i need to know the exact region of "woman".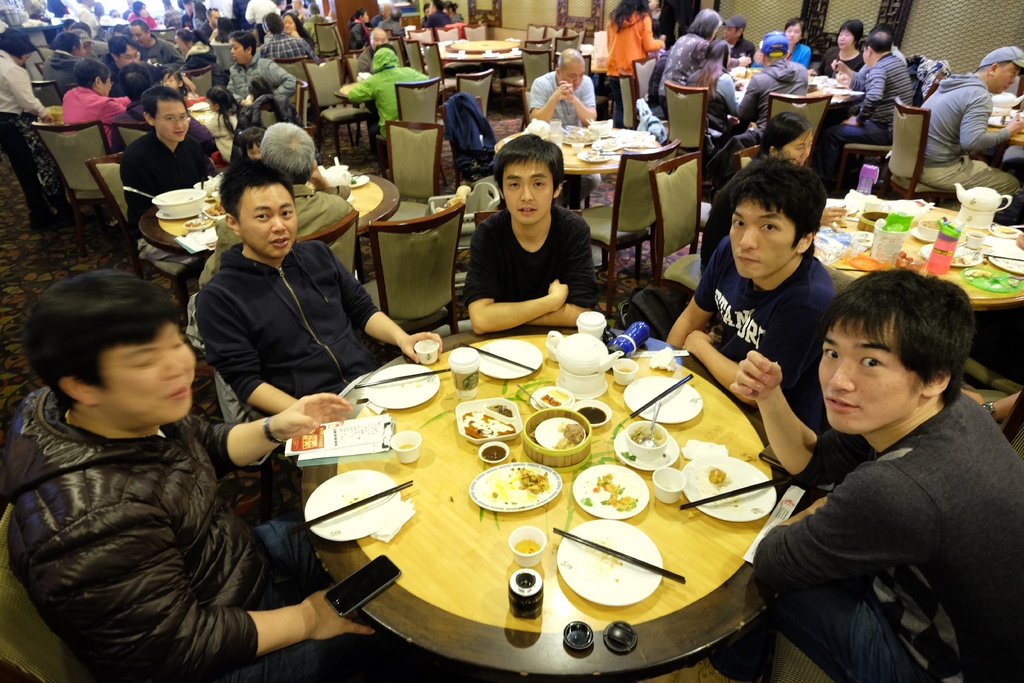
Region: 0/29/76/231.
